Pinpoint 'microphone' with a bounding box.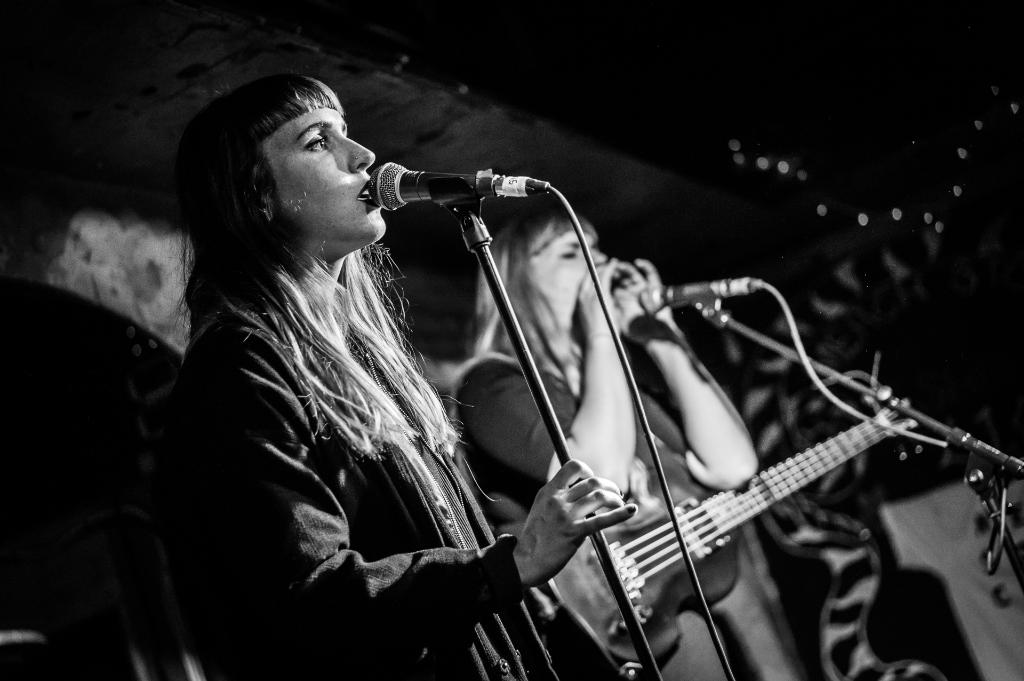
369:161:504:213.
